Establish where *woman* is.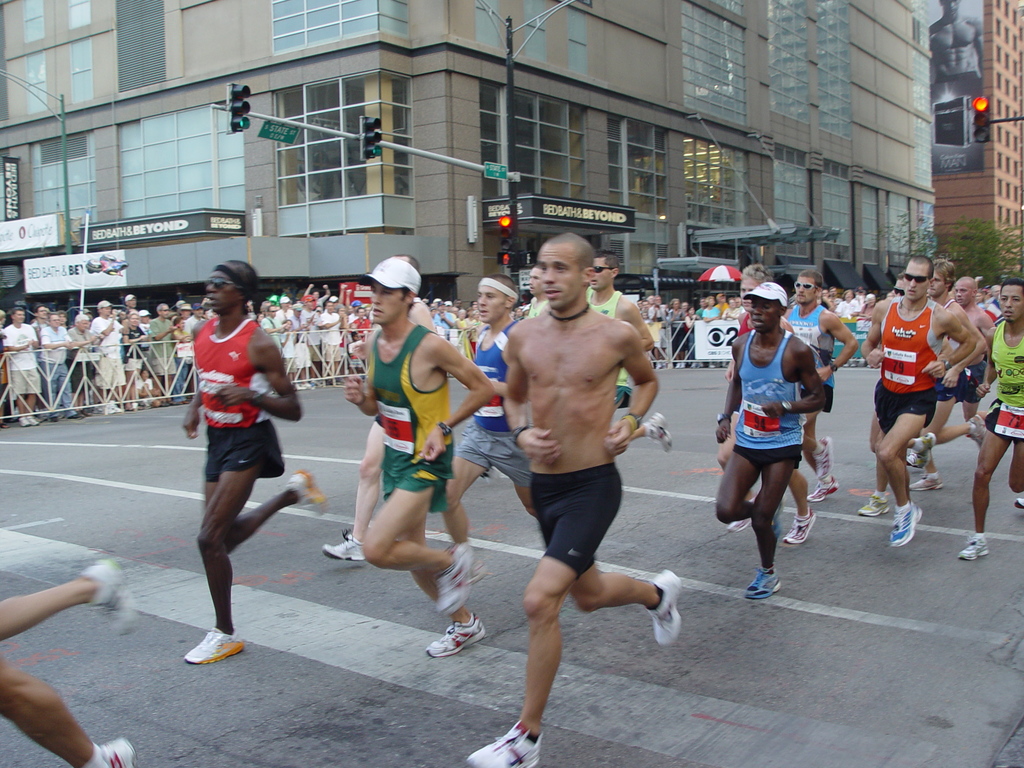
Established at detection(836, 290, 860, 318).
